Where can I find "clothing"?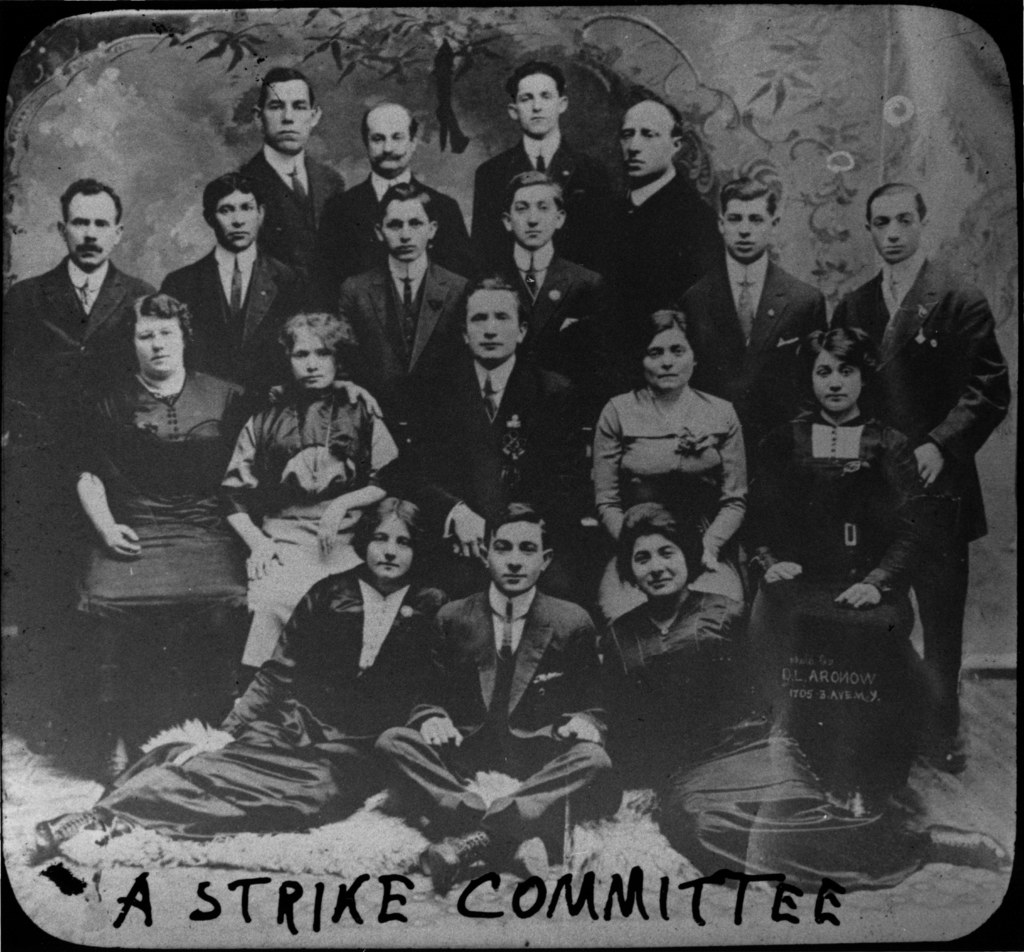
You can find it at l=319, t=163, r=468, b=280.
